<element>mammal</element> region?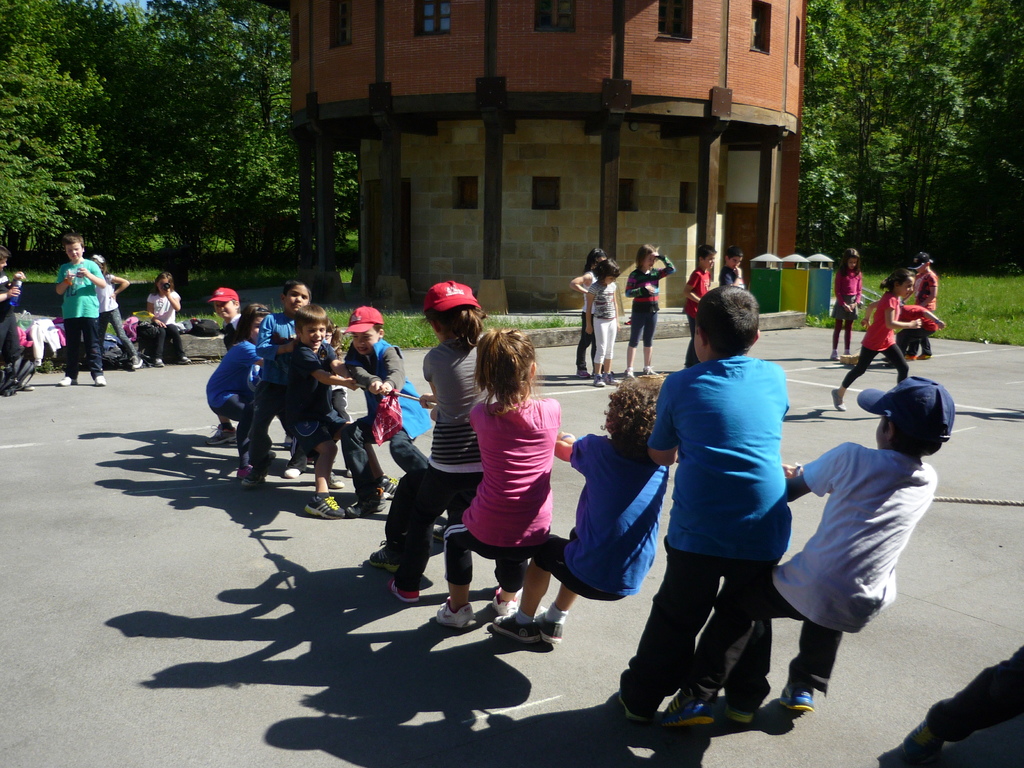
region(680, 245, 717, 371)
